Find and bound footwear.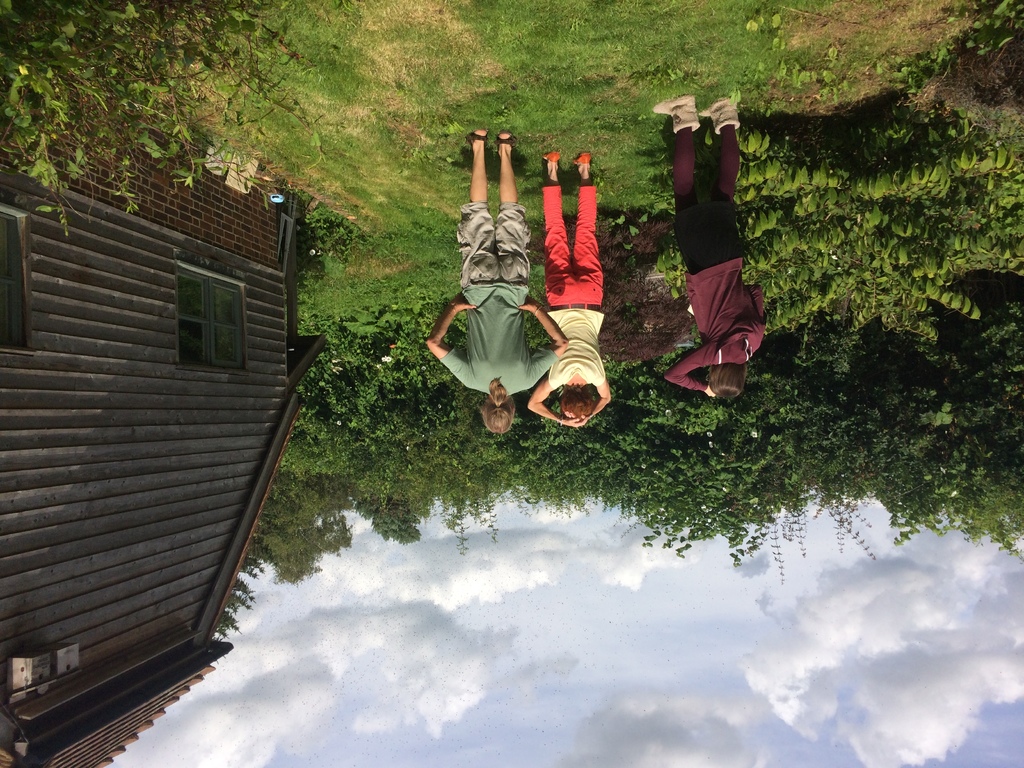
Bound: 571/154/592/168.
